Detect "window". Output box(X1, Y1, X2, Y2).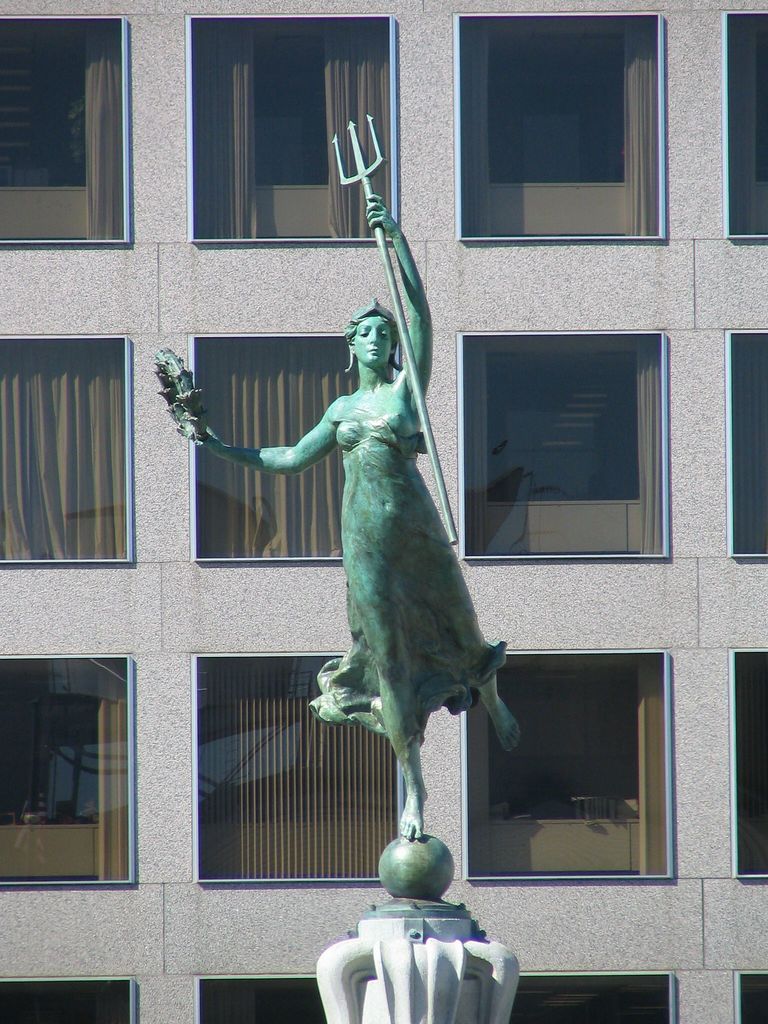
box(451, 15, 673, 243).
